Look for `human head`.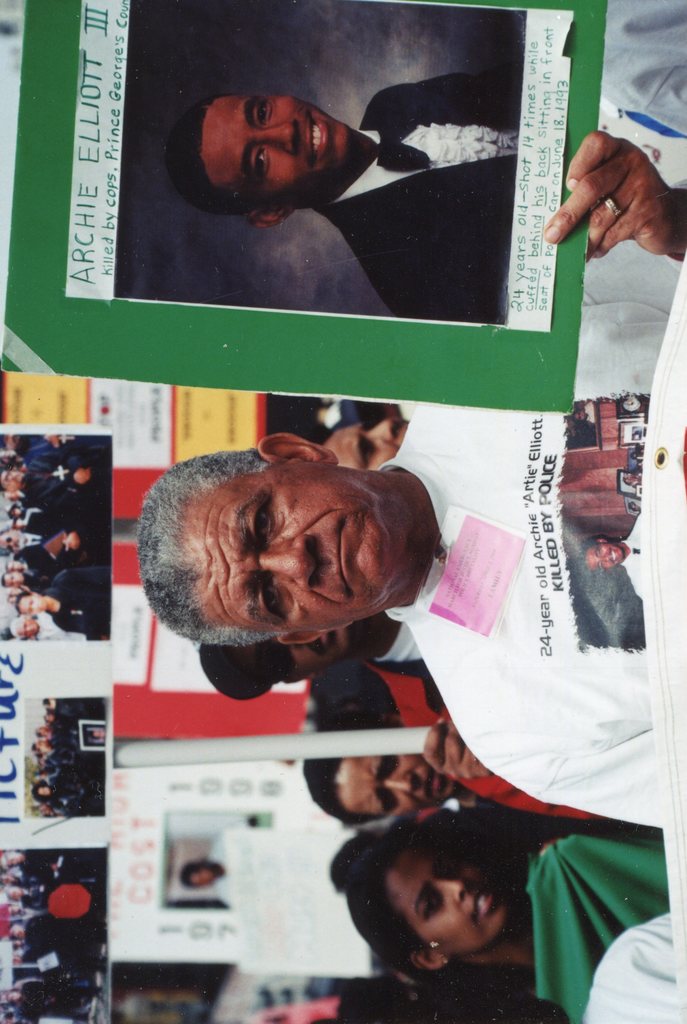
Found: bbox=[178, 856, 224, 892].
